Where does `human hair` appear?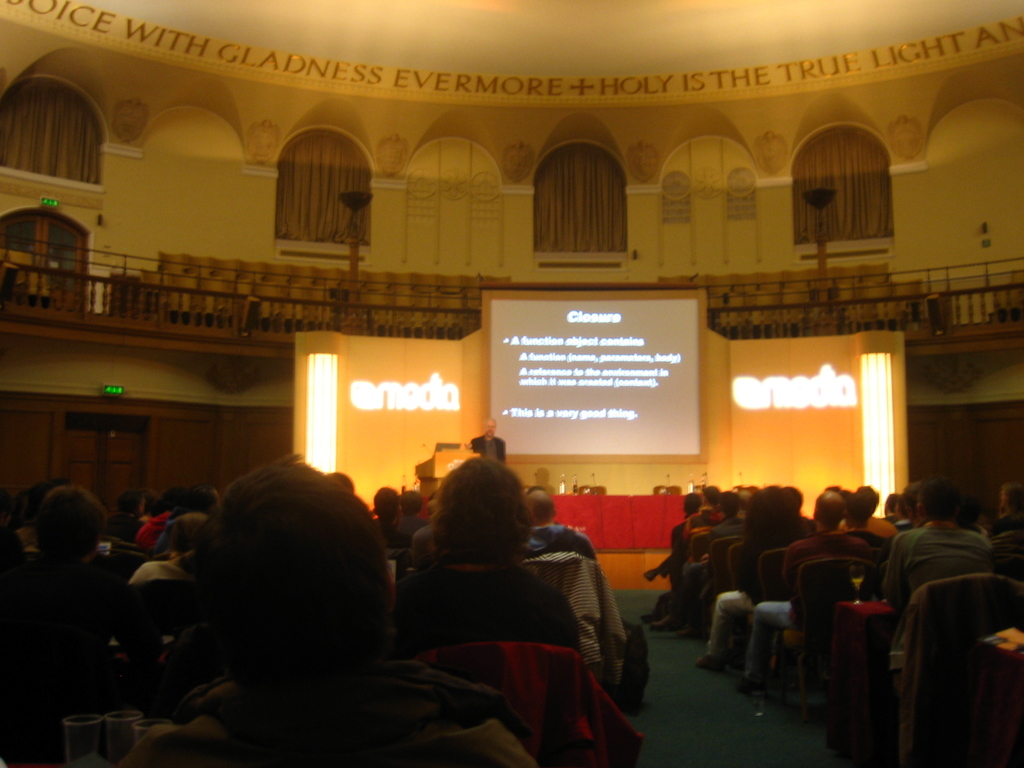
Appears at bbox=(810, 490, 845, 533).
